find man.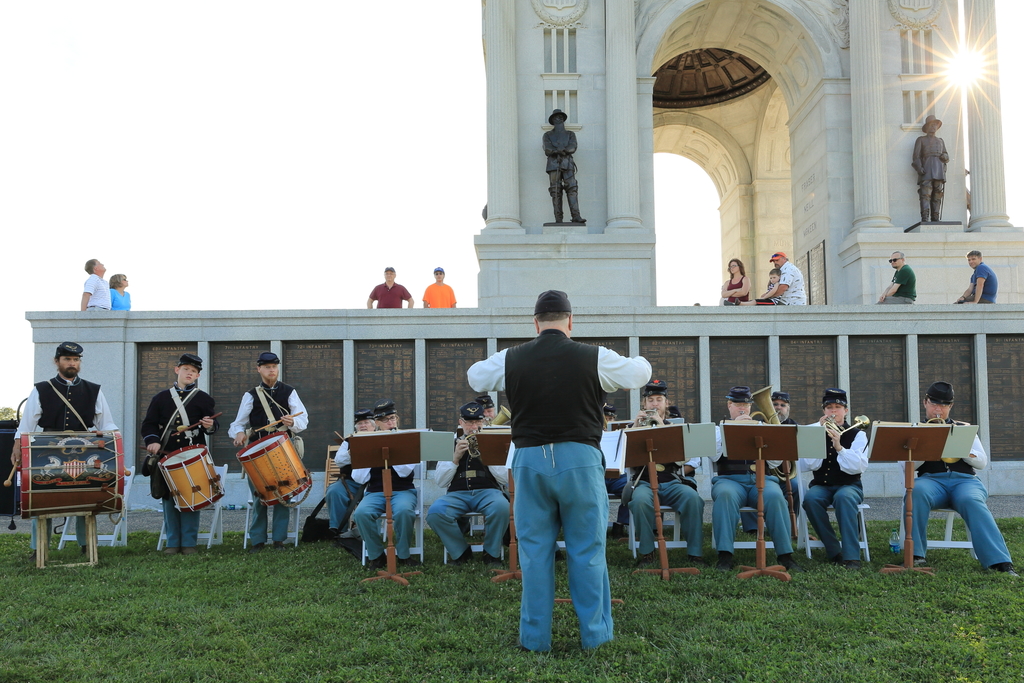
[543, 110, 588, 222].
